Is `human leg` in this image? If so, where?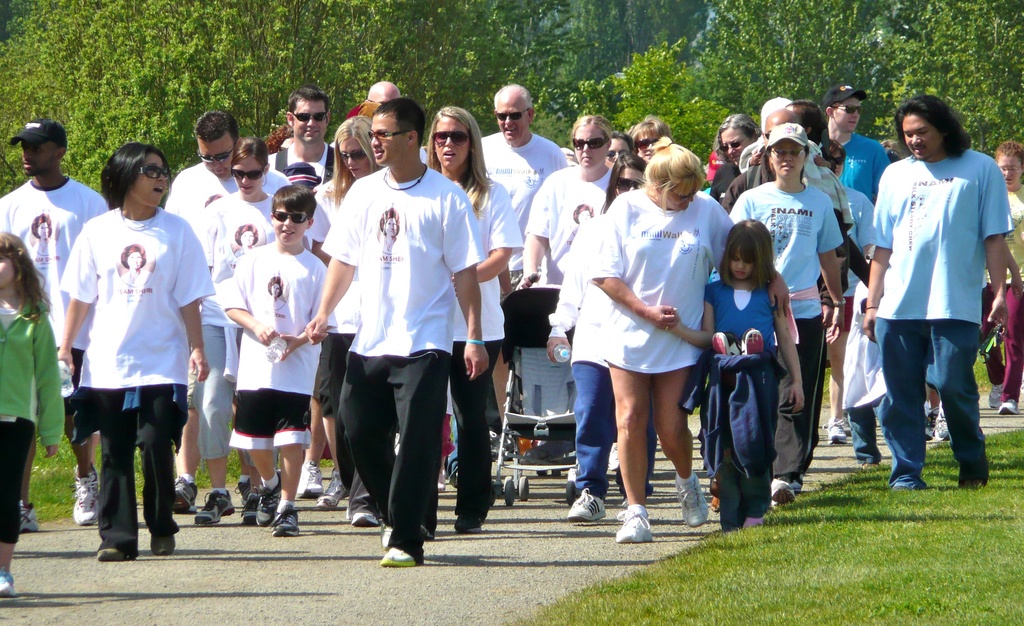
Yes, at bbox(568, 331, 612, 522).
